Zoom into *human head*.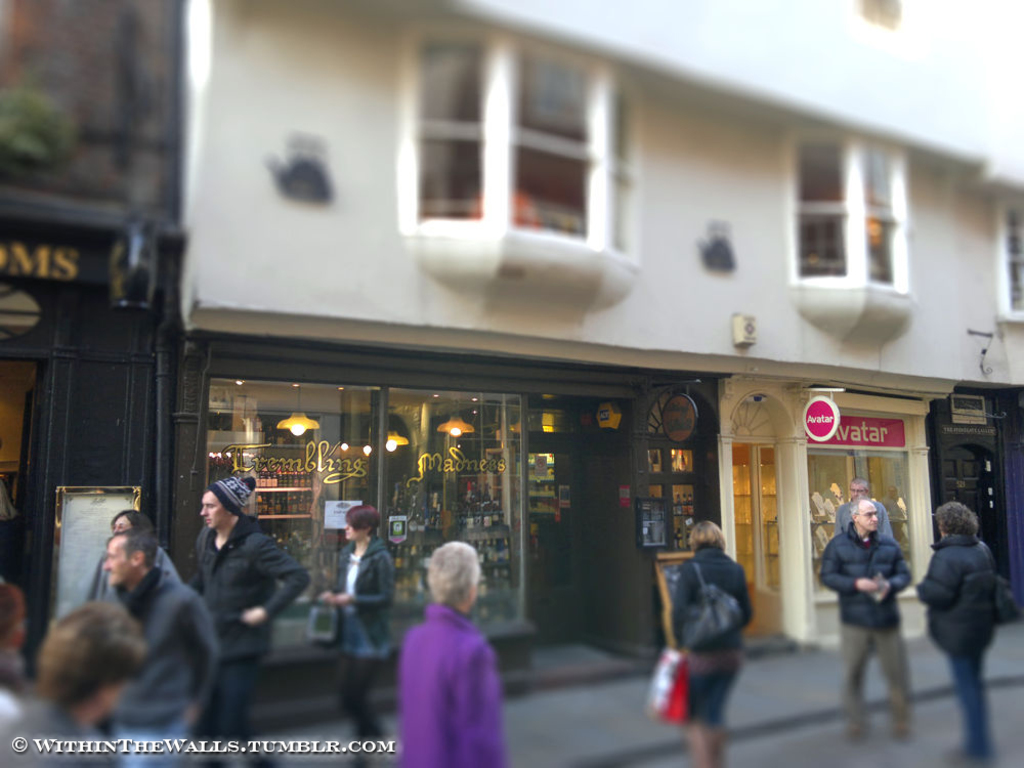
Zoom target: crop(850, 478, 870, 498).
